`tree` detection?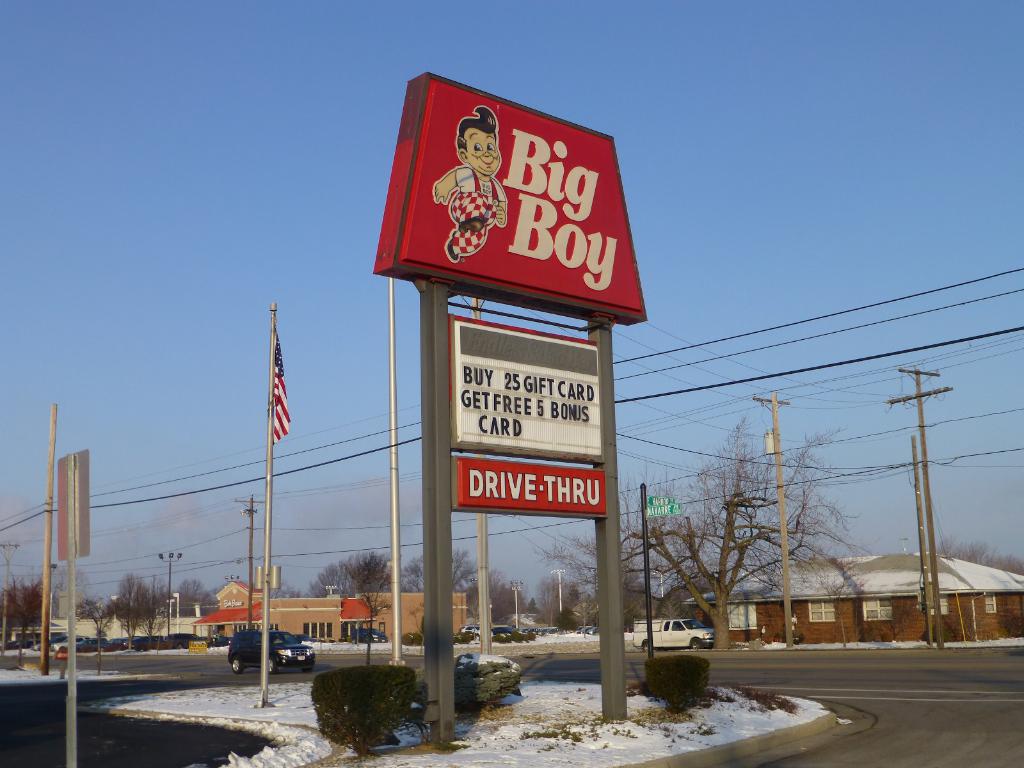
bbox(2, 572, 52, 638)
